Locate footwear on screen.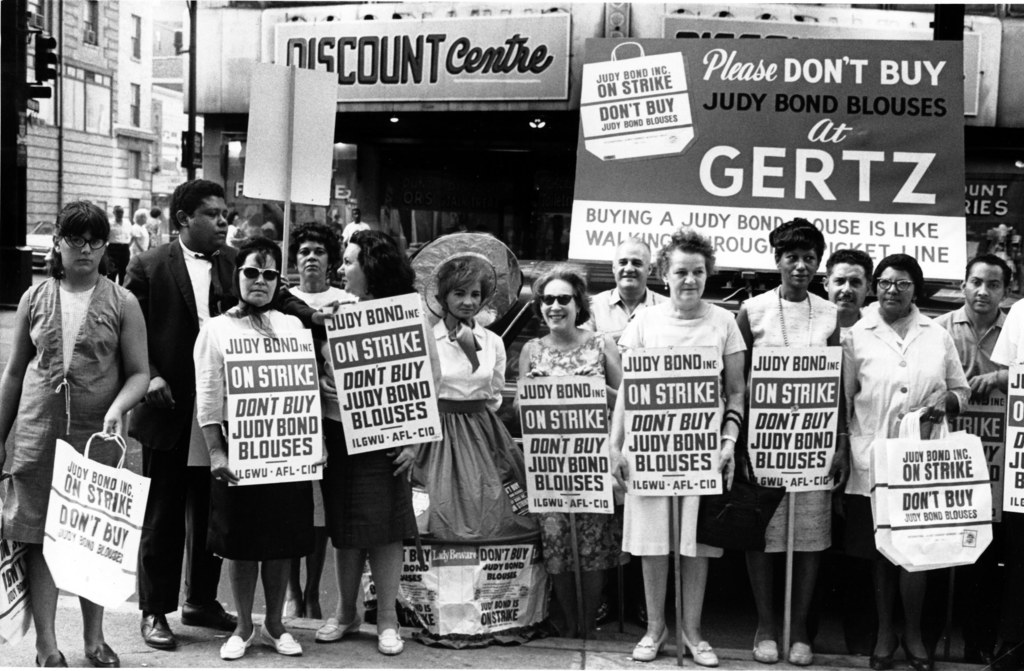
On screen at (left=87, top=642, right=120, bottom=670).
